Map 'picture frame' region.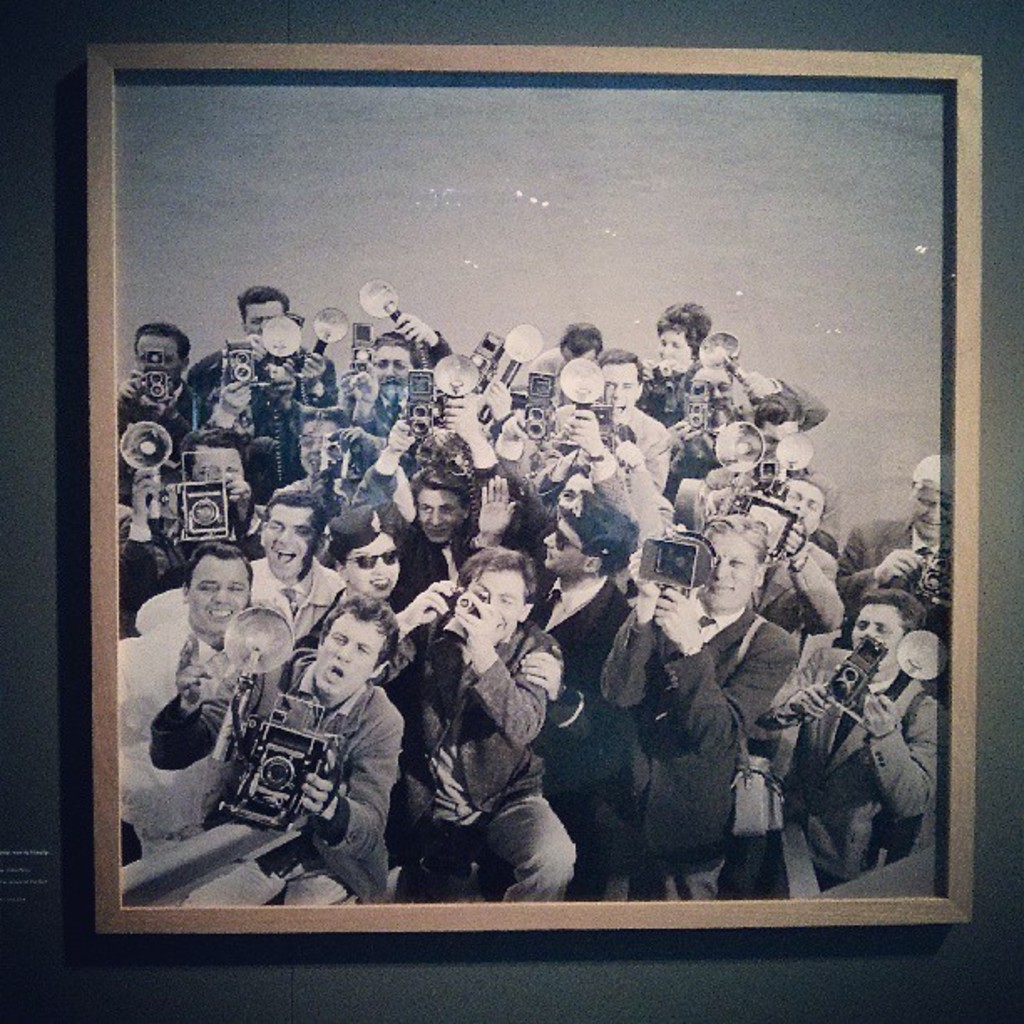
Mapped to select_region(85, 38, 982, 935).
